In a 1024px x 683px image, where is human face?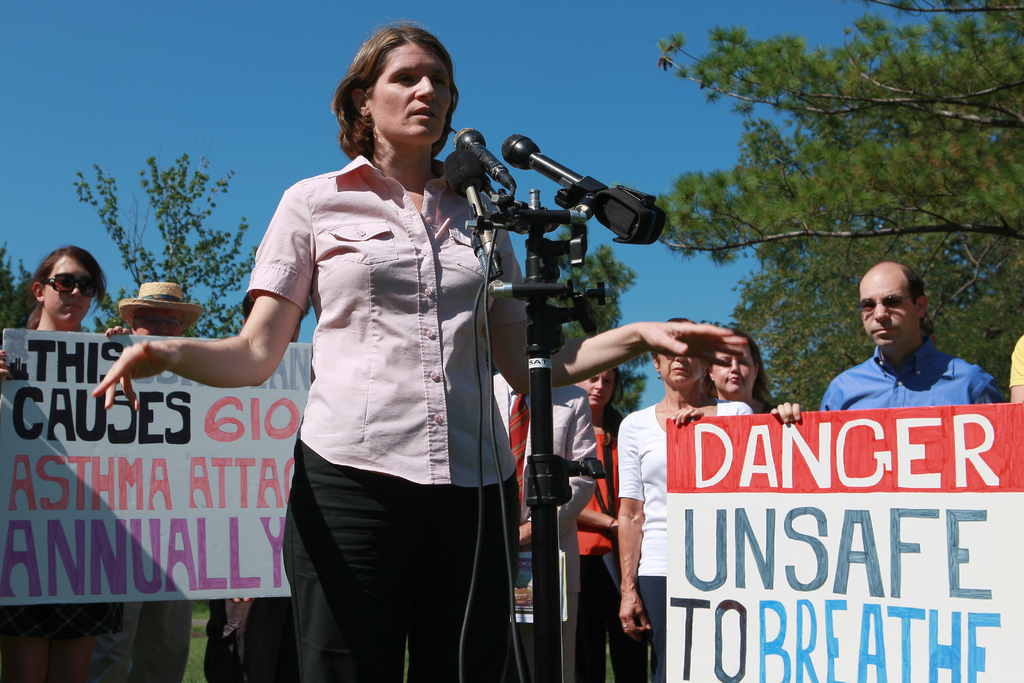
x1=40 y1=256 x2=89 y2=320.
